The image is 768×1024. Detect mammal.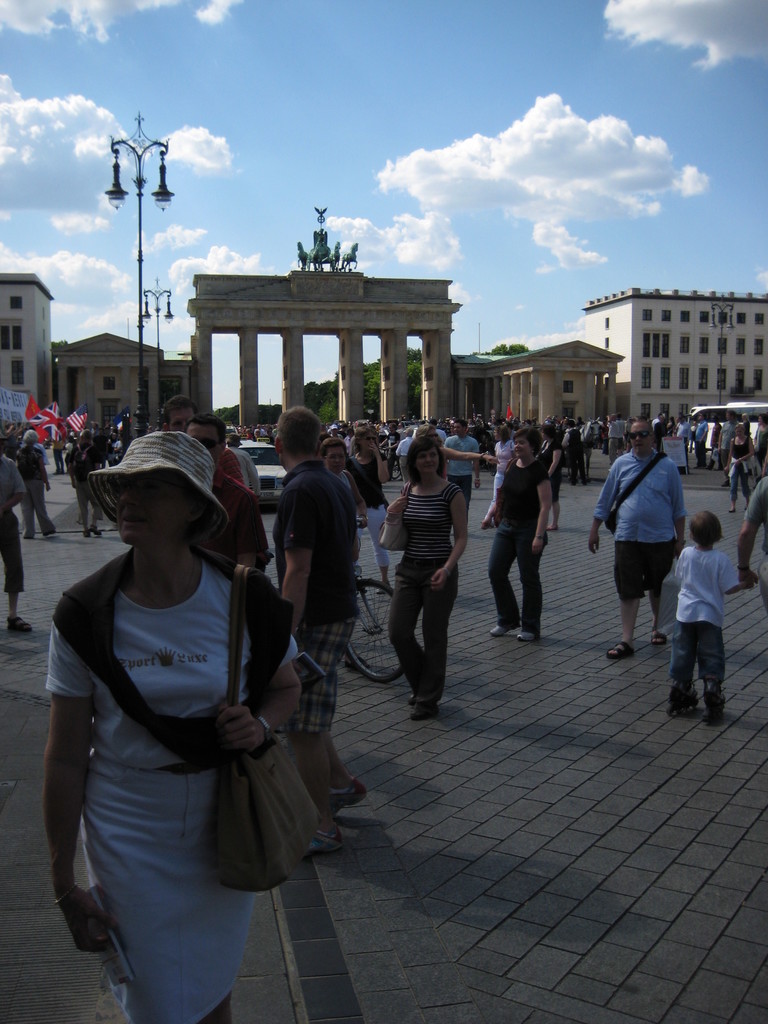
Detection: 0, 432, 34, 634.
